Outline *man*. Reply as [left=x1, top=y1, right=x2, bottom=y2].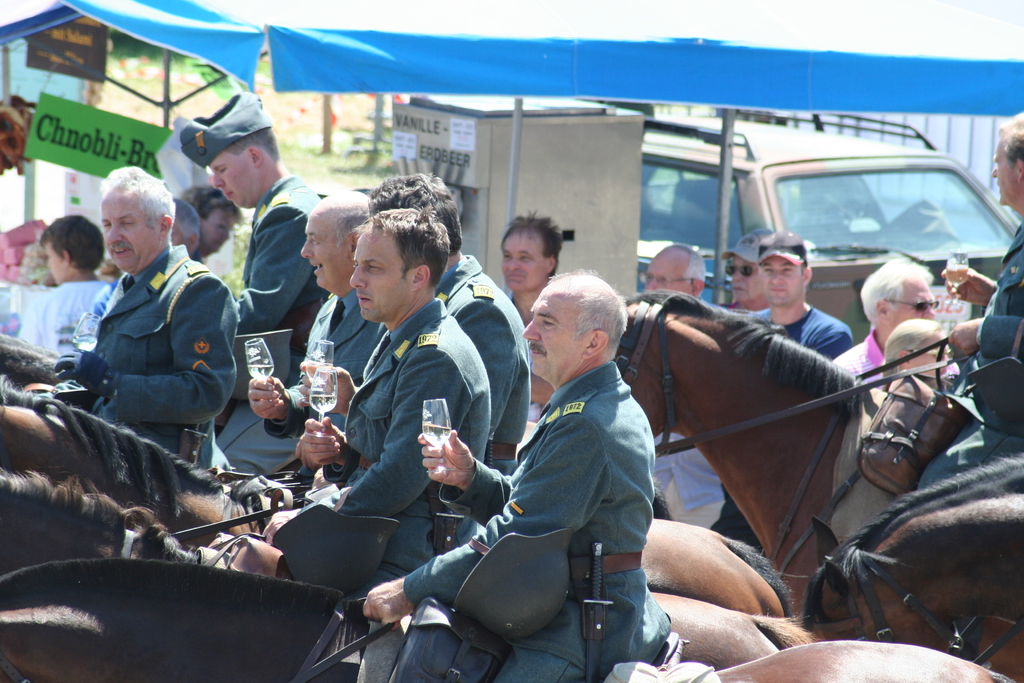
[left=833, top=252, right=947, bottom=431].
